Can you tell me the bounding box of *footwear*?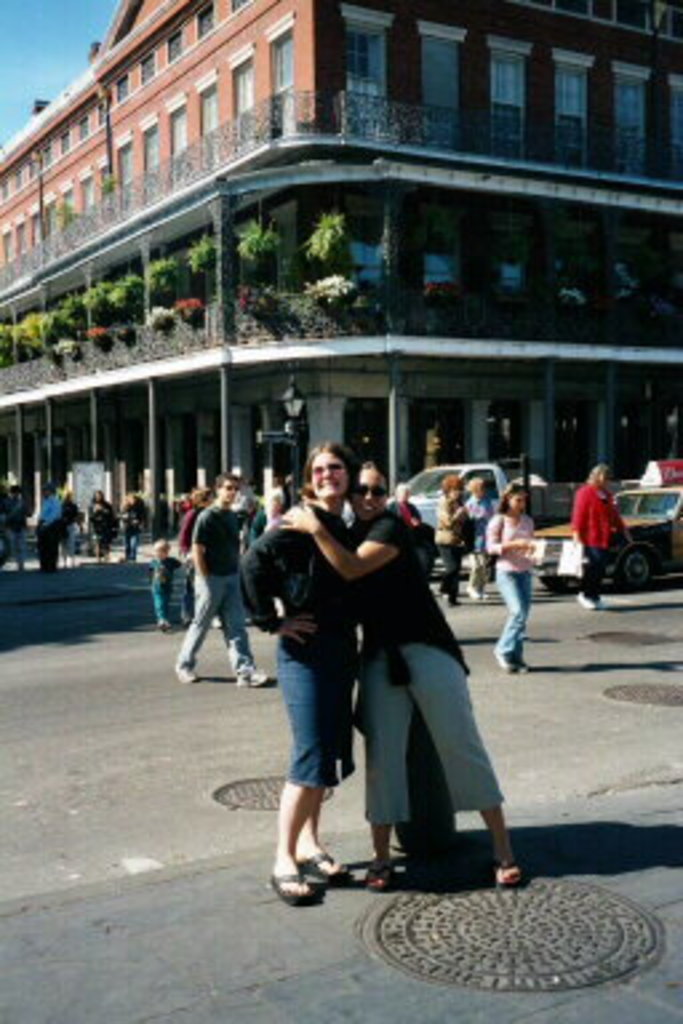
[x1=512, y1=653, x2=526, y2=677].
